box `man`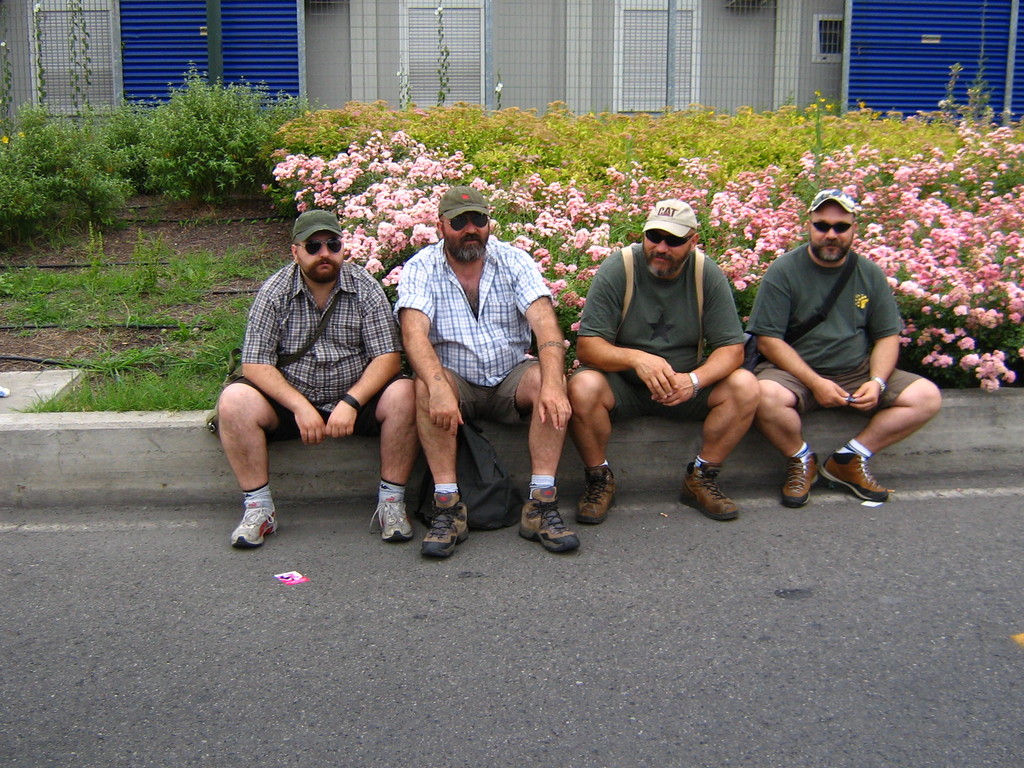
detection(214, 207, 424, 550)
